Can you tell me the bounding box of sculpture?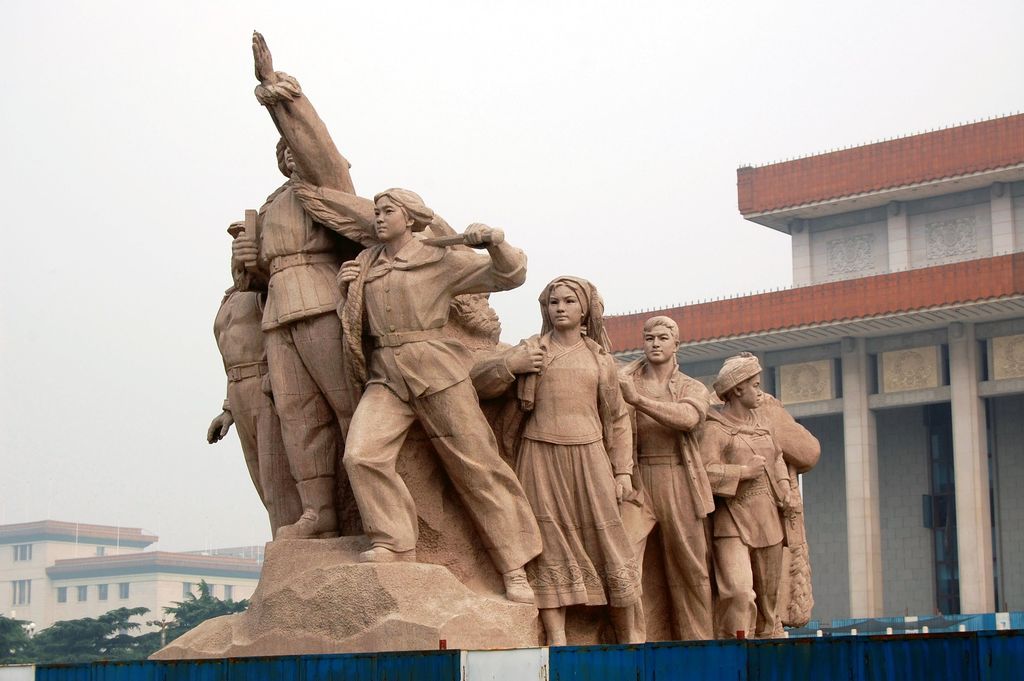
pyautogui.locateOnScreen(758, 369, 833, 621).
